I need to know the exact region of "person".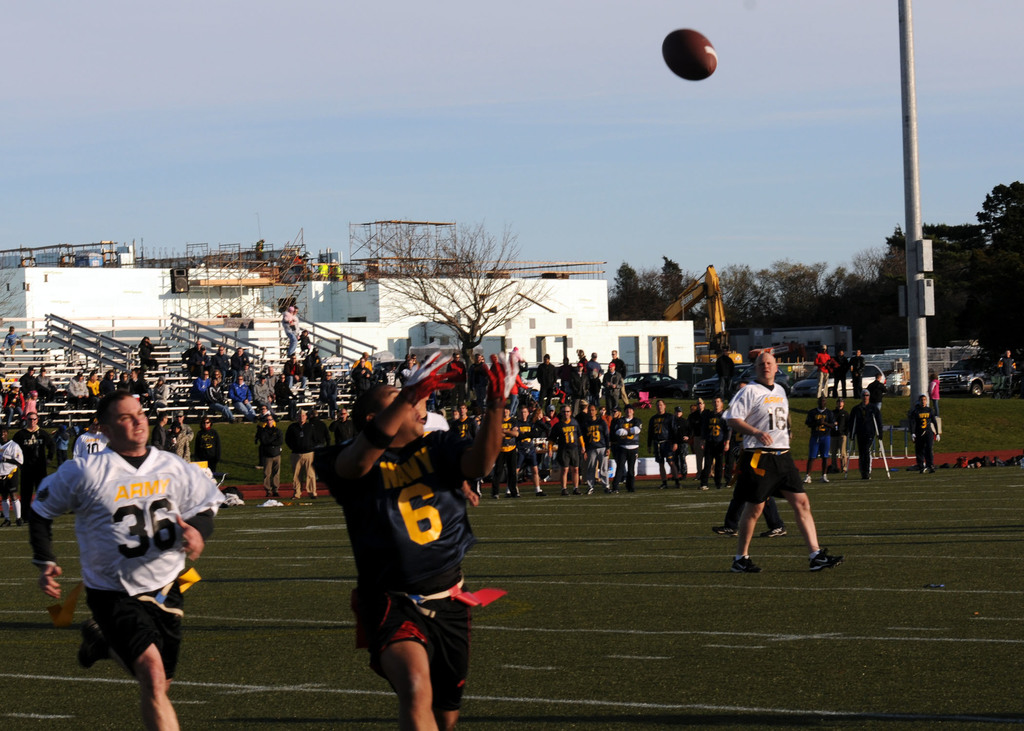
Region: Rect(693, 397, 732, 492).
